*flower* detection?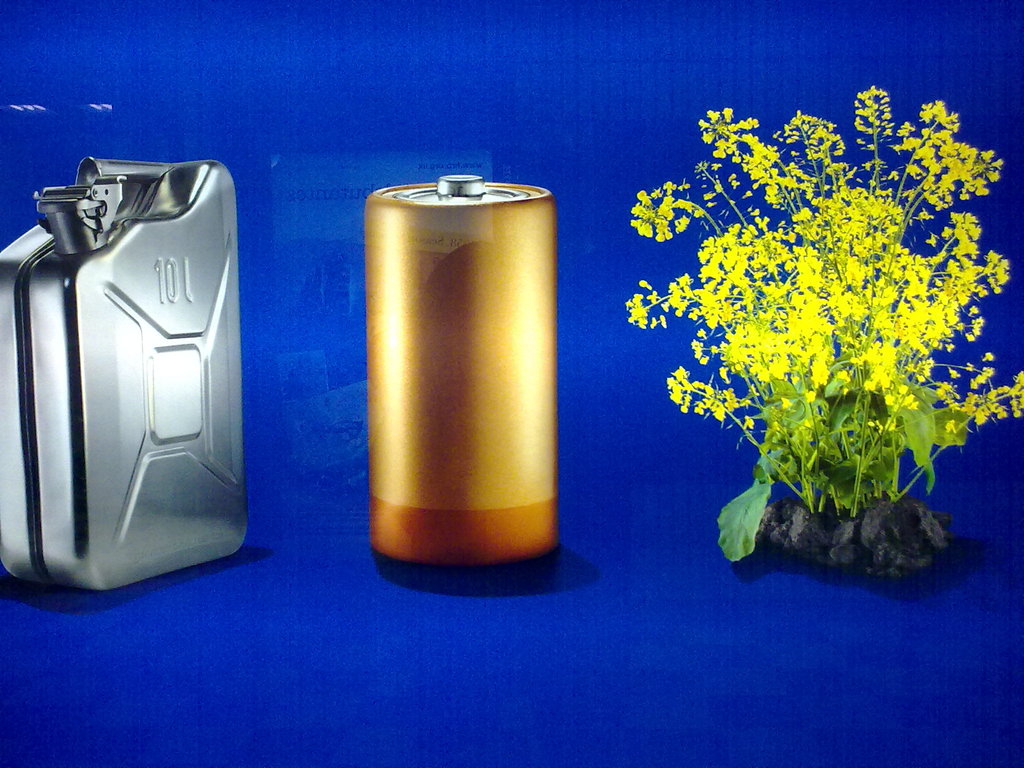
x1=656 y1=225 x2=666 y2=241
